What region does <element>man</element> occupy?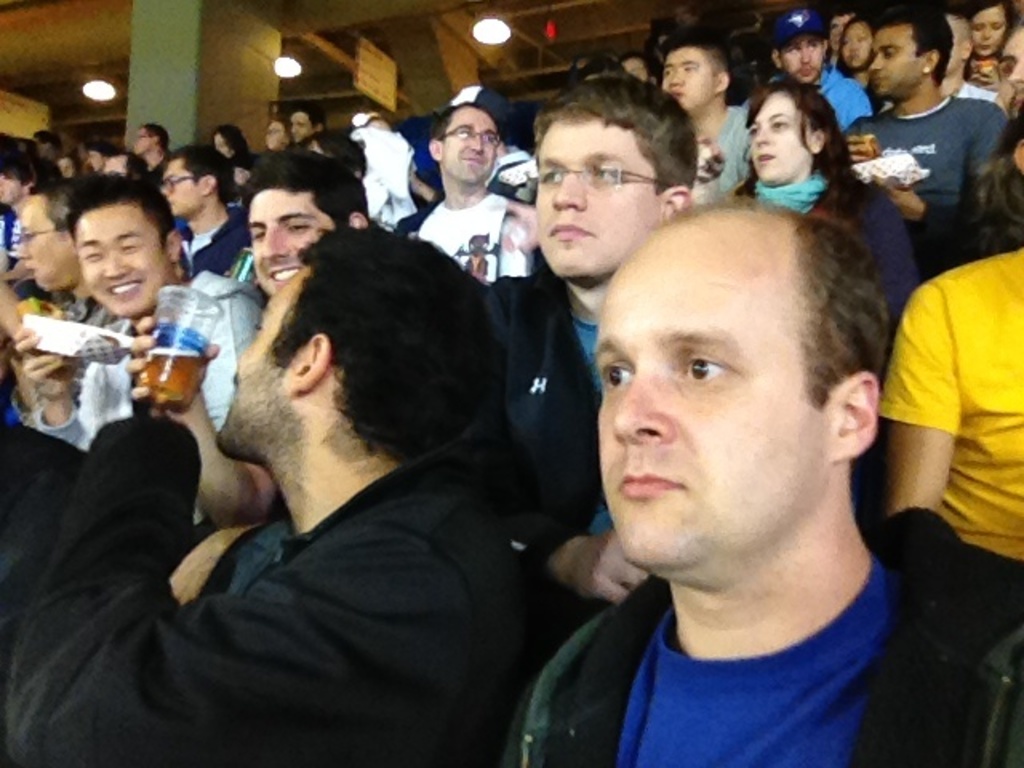
x1=490 y1=192 x2=1022 y2=766.
